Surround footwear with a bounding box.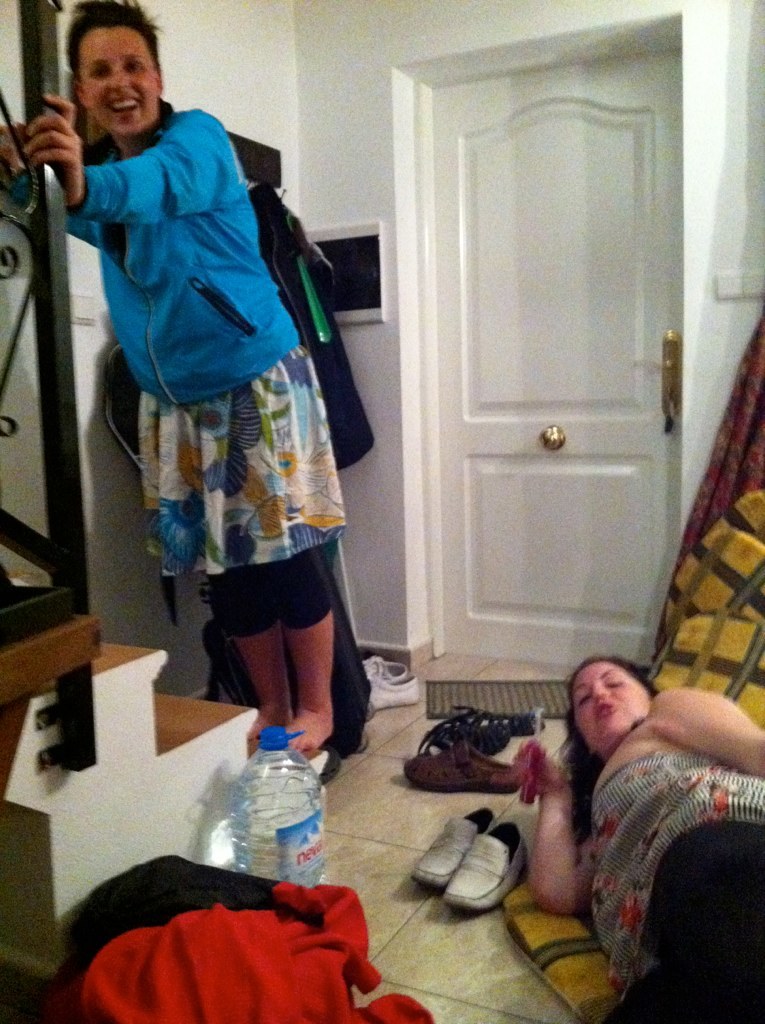
[left=407, top=808, right=493, bottom=882].
